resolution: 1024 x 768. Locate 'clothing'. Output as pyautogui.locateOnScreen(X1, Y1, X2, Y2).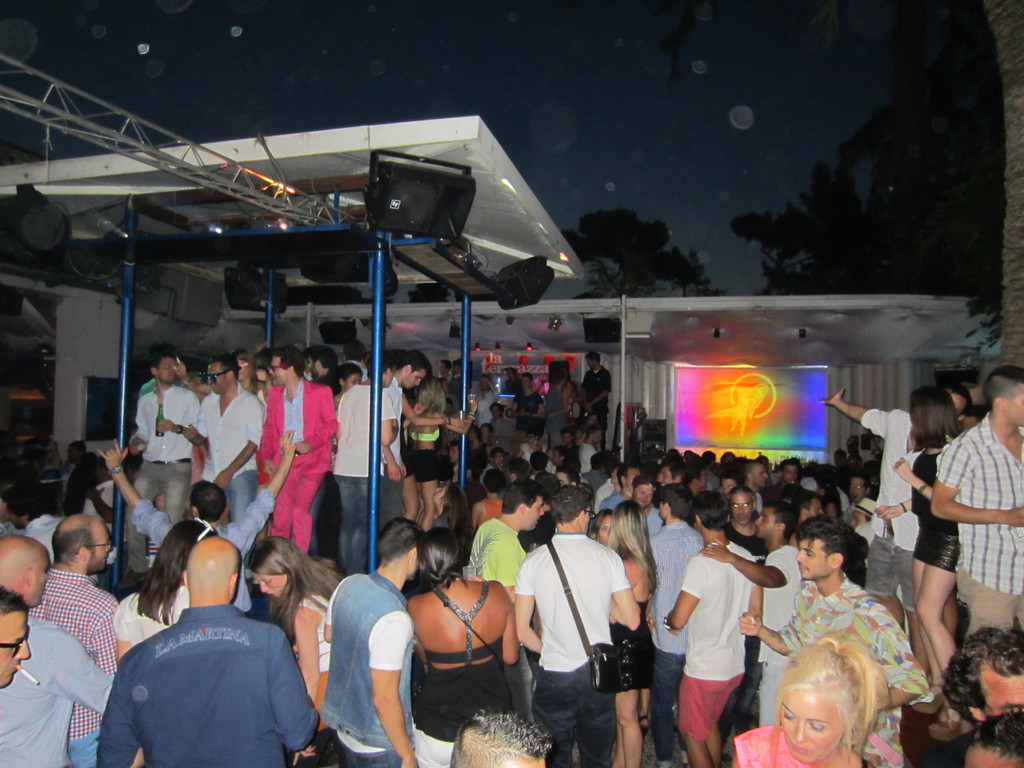
pyautogui.locateOnScreen(189, 381, 262, 523).
